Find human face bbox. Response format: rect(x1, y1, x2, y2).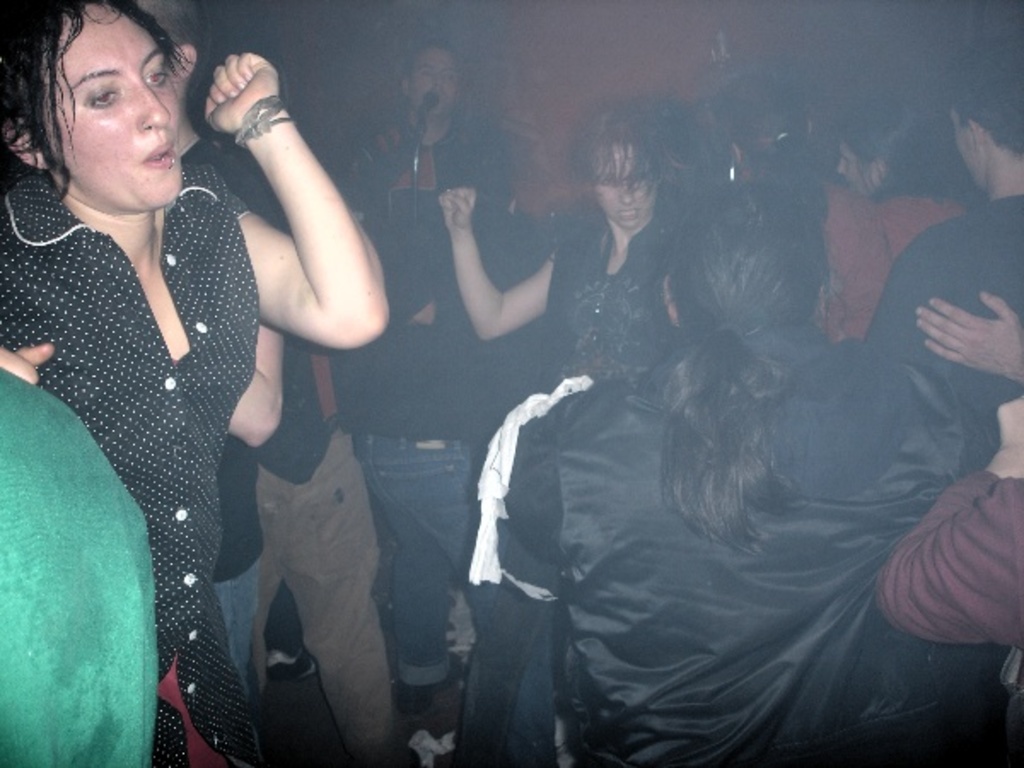
rect(947, 104, 975, 183).
